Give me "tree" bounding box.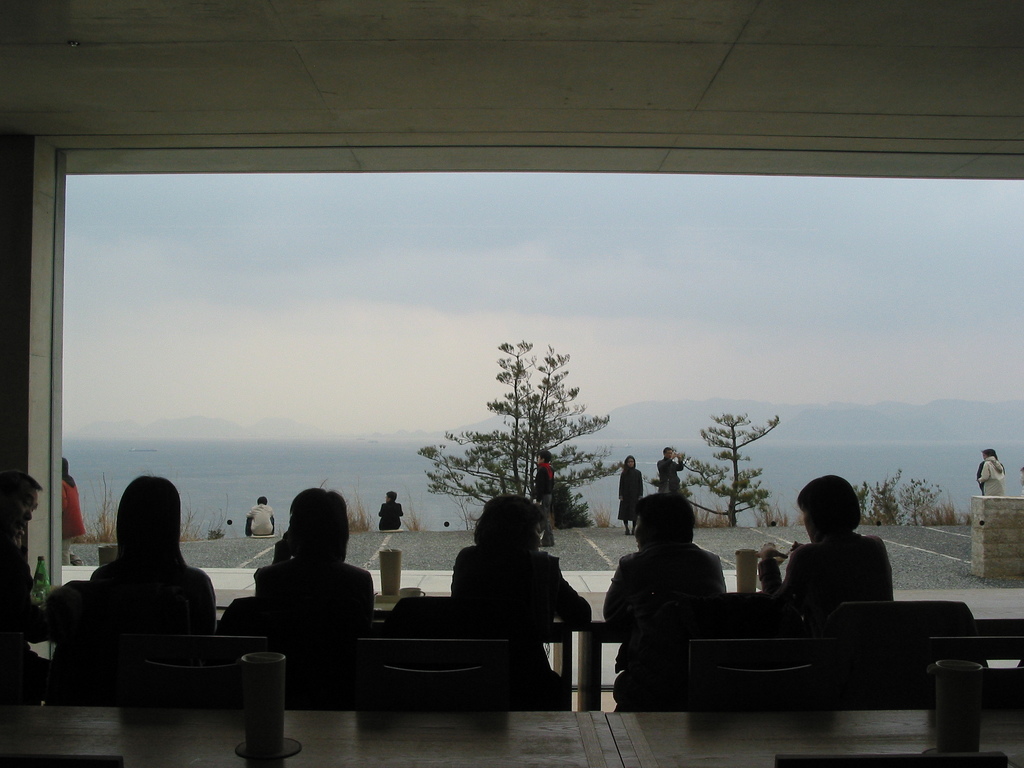
(x1=862, y1=464, x2=966, y2=521).
